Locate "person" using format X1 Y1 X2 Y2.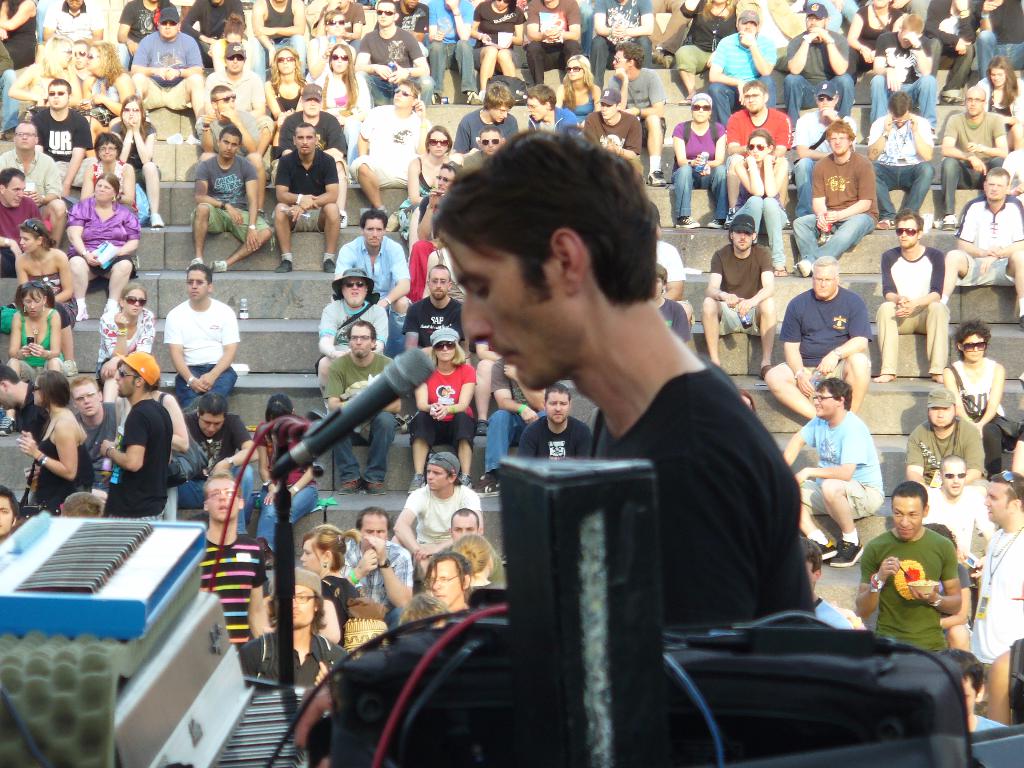
869 15 941 118.
